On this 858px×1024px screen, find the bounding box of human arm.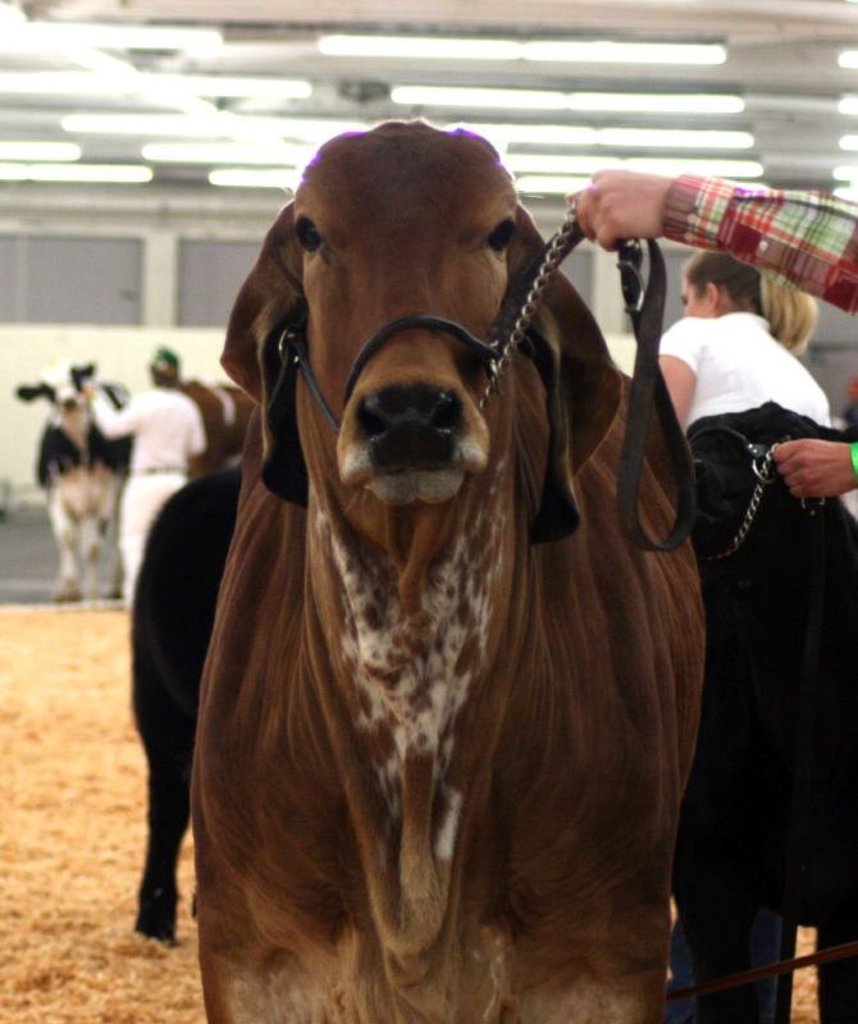
Bounding box: bbox=(188, 403, 213, 484).
